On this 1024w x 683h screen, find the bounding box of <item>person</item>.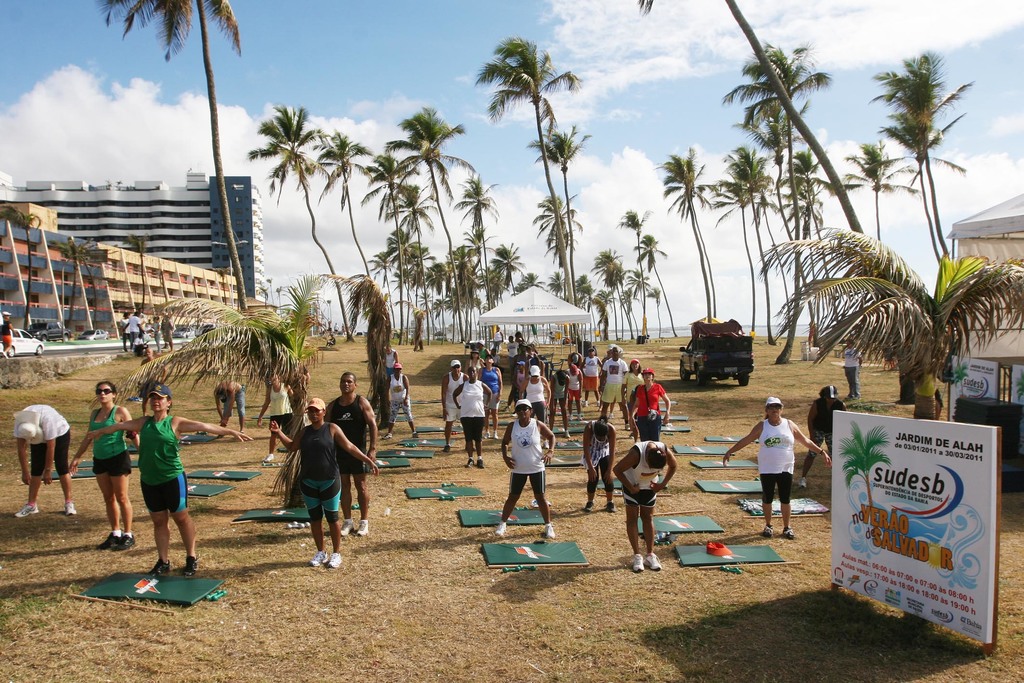
Bounding box: bbox=(11, 403, 75, 513).
